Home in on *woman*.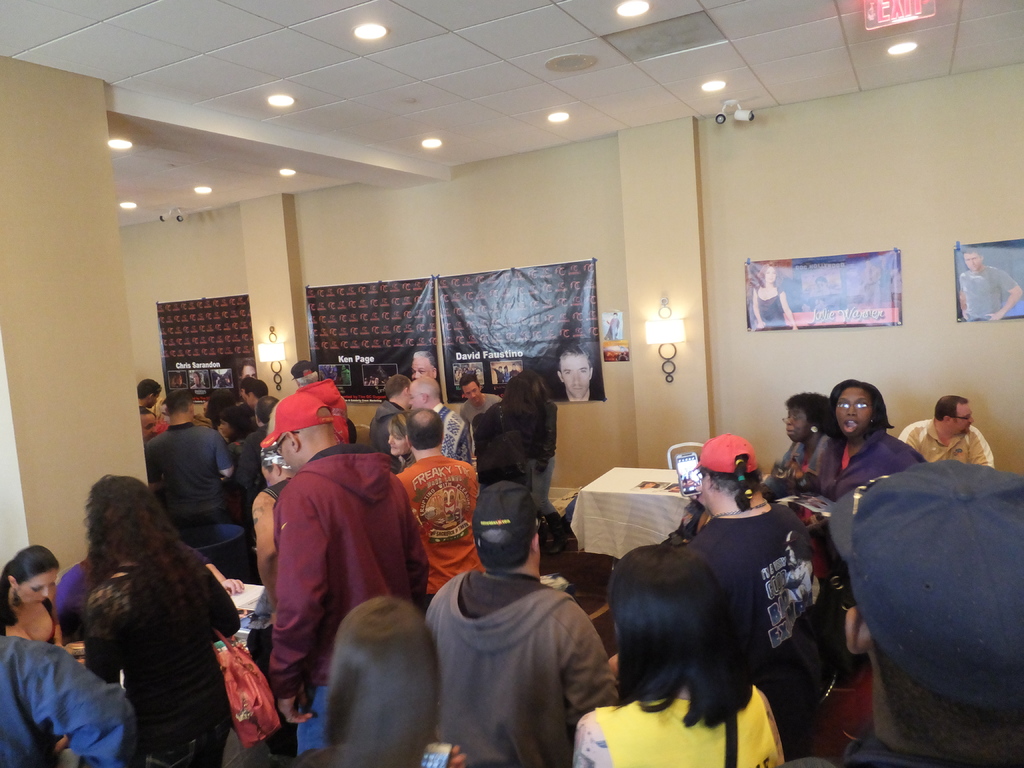
Homed in at box(573, 544, 787, 767).
